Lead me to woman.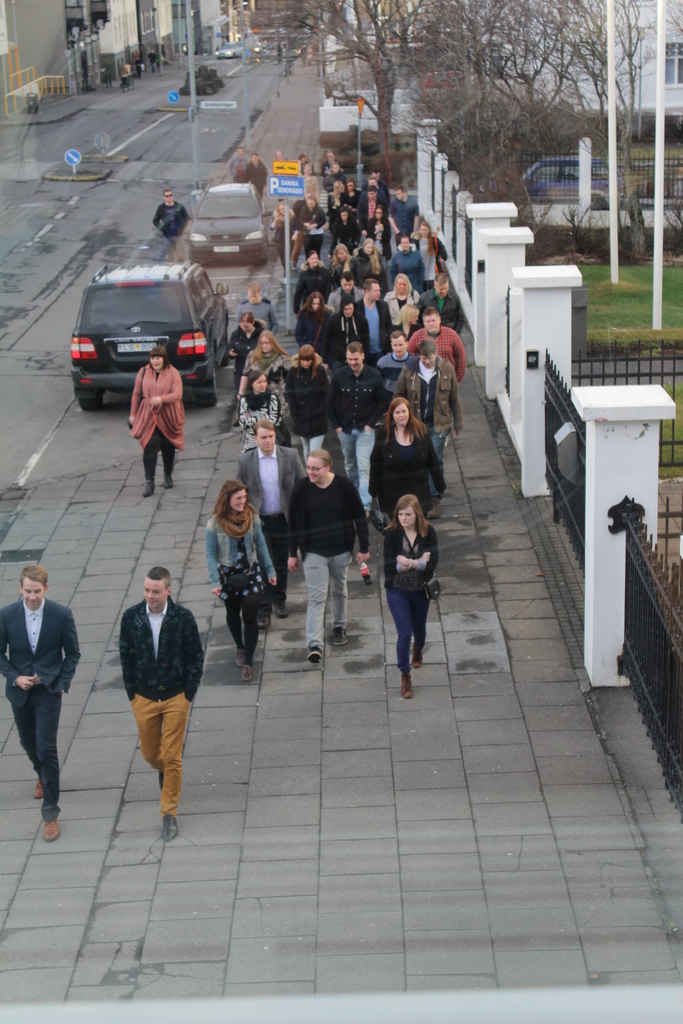
Lead to 329, 298, 361, 353.
